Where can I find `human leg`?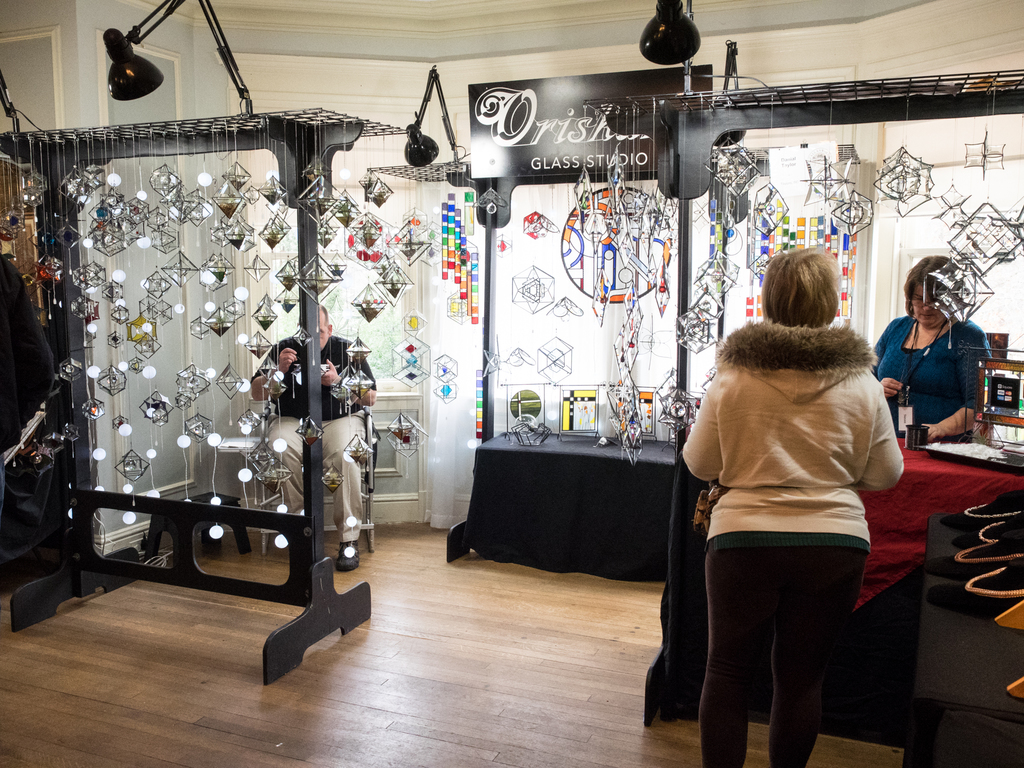
You can find it at x1=689 y1=538 x2=764 y2=767.
